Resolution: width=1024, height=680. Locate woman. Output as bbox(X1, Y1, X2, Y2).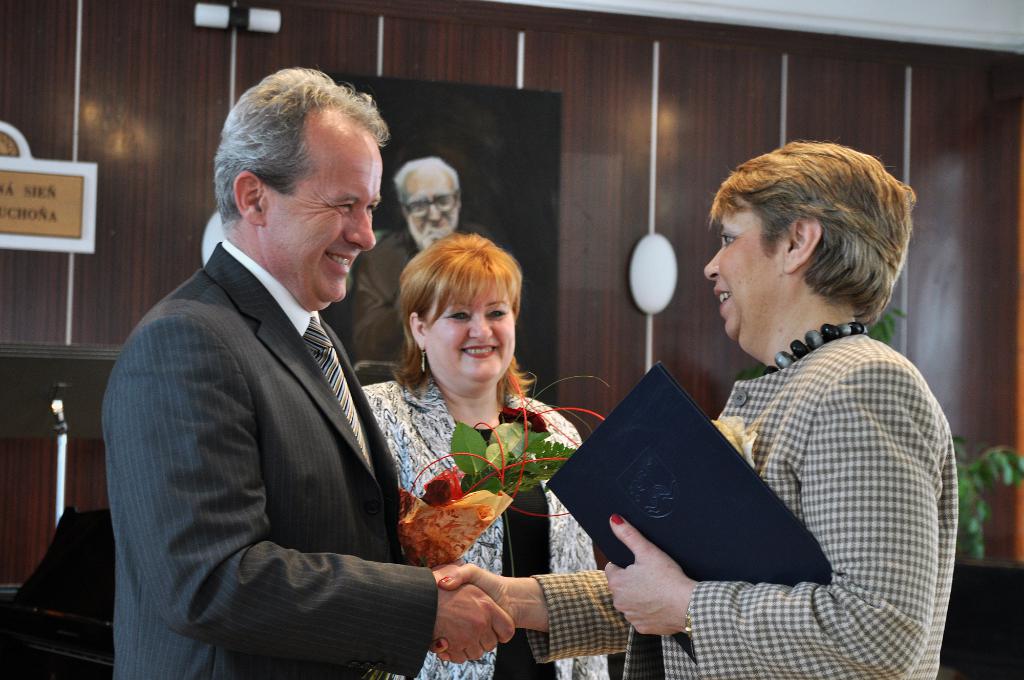
bbox(430, 140, 955, 679).
